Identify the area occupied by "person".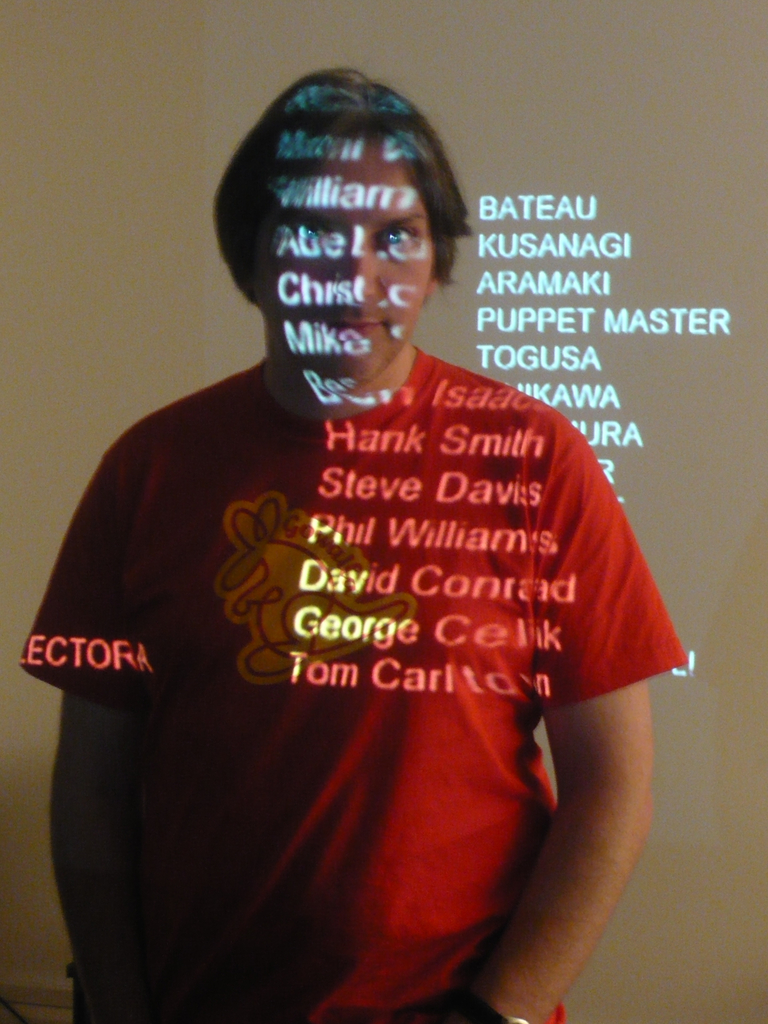
Area: Rect(29, 92, 707, 1003).
